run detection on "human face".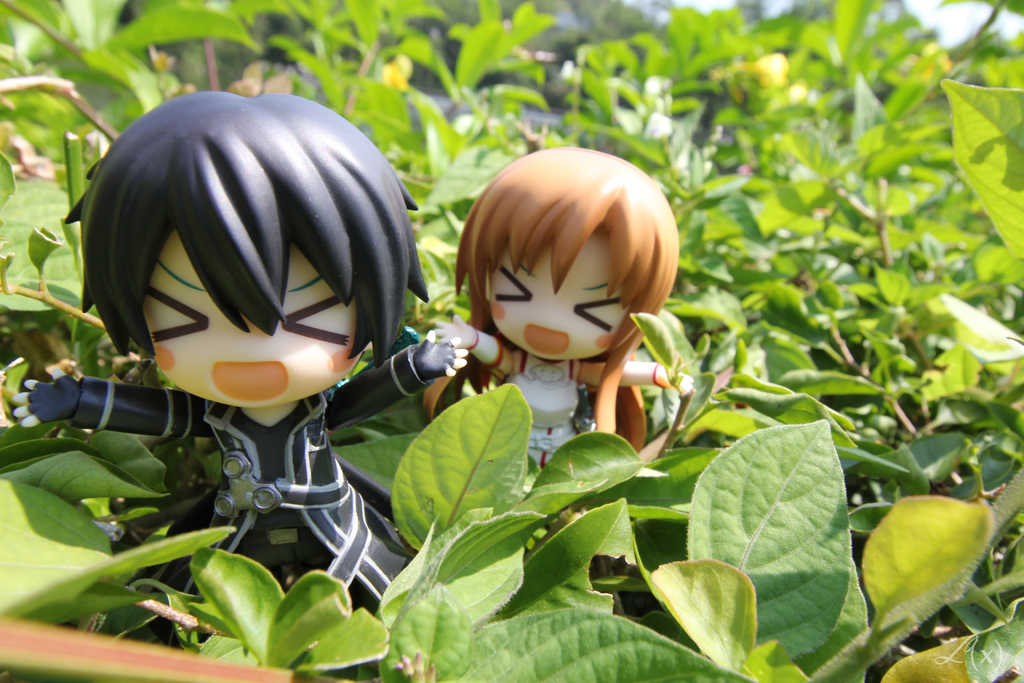
Result: <bbox>112, 217, 373, 414</bbox>.
